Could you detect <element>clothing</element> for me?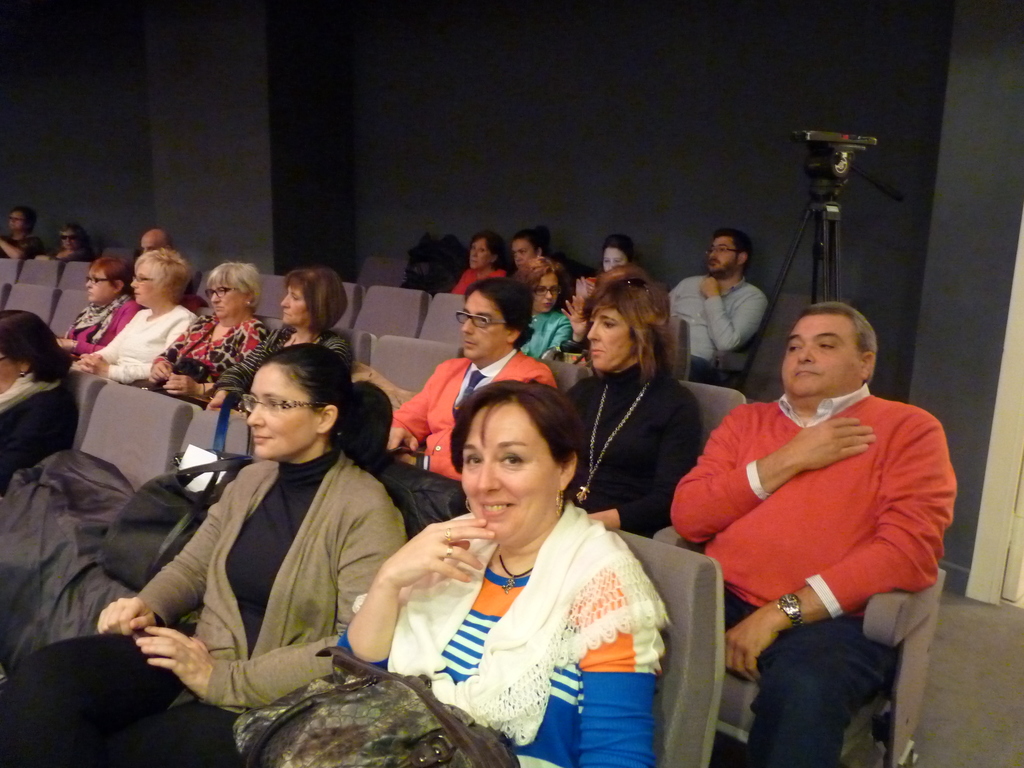
Detection result: (355, 465, 684, 753).
